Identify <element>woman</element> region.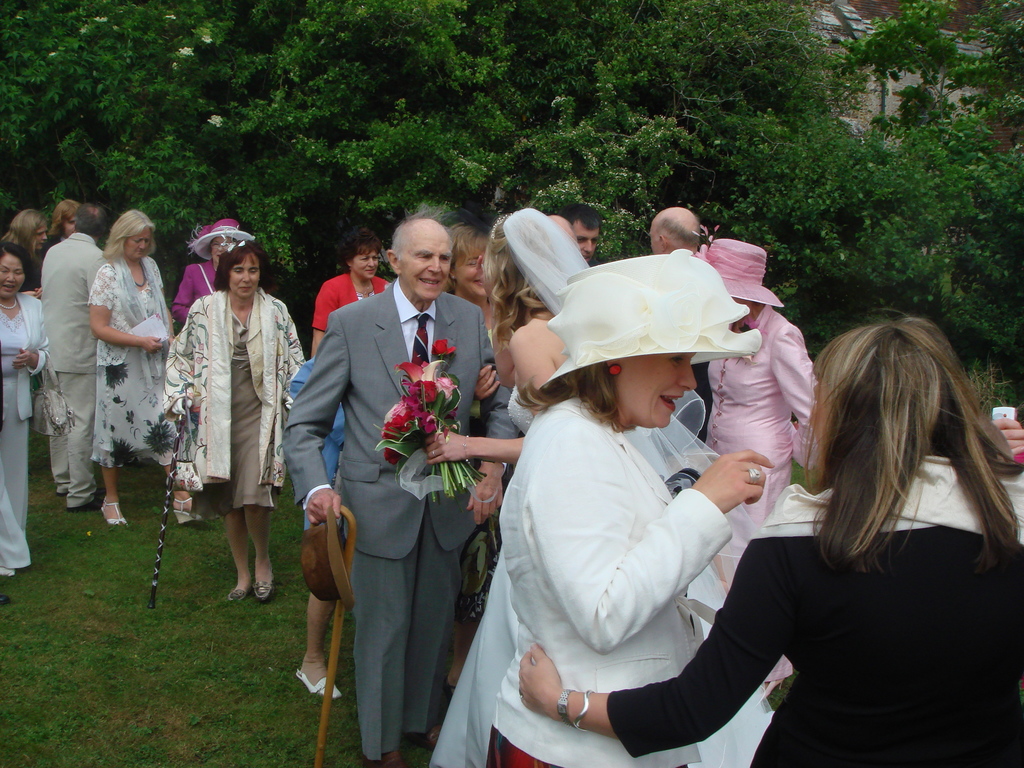
Region: locate(87, 204, 196, 537).
